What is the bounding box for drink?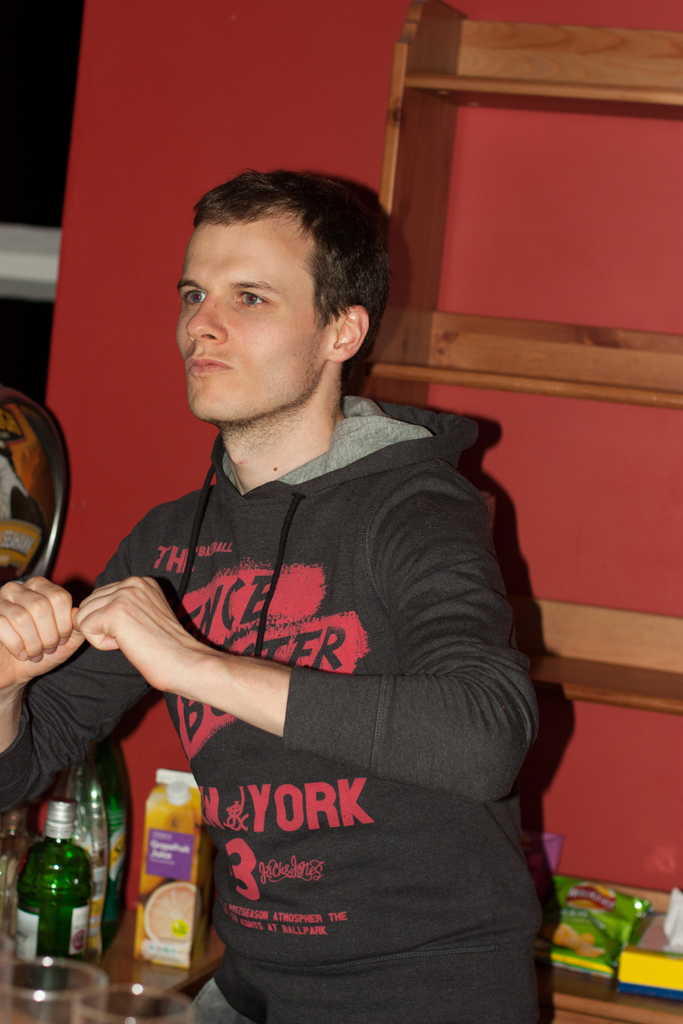
(x1=16, y1=812, x2=88, y2=987).
